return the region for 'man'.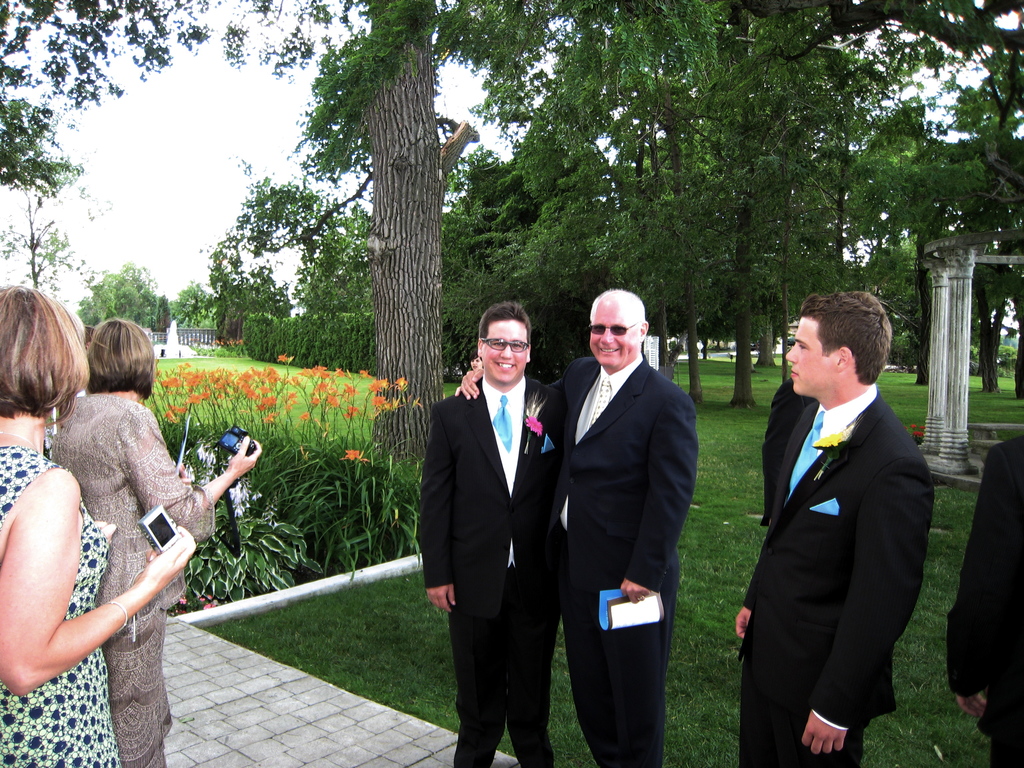
bbox=[737, 281, 943, 767].
